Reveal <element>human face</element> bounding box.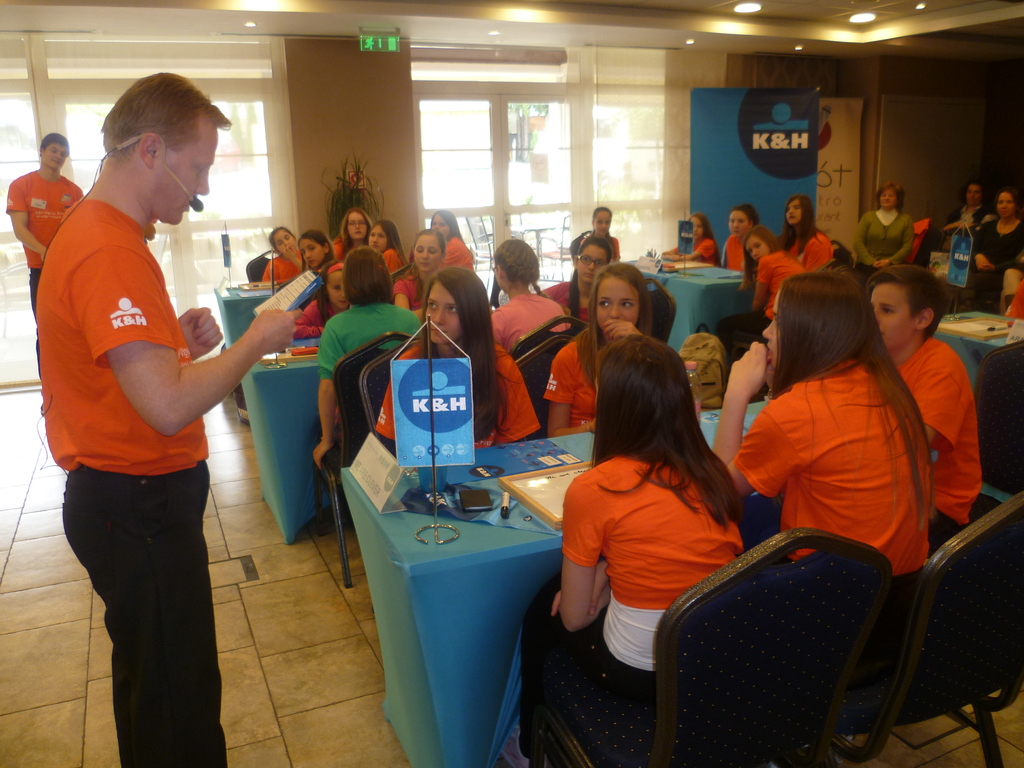
Revealed: <box>785,198,802,222</box>.
